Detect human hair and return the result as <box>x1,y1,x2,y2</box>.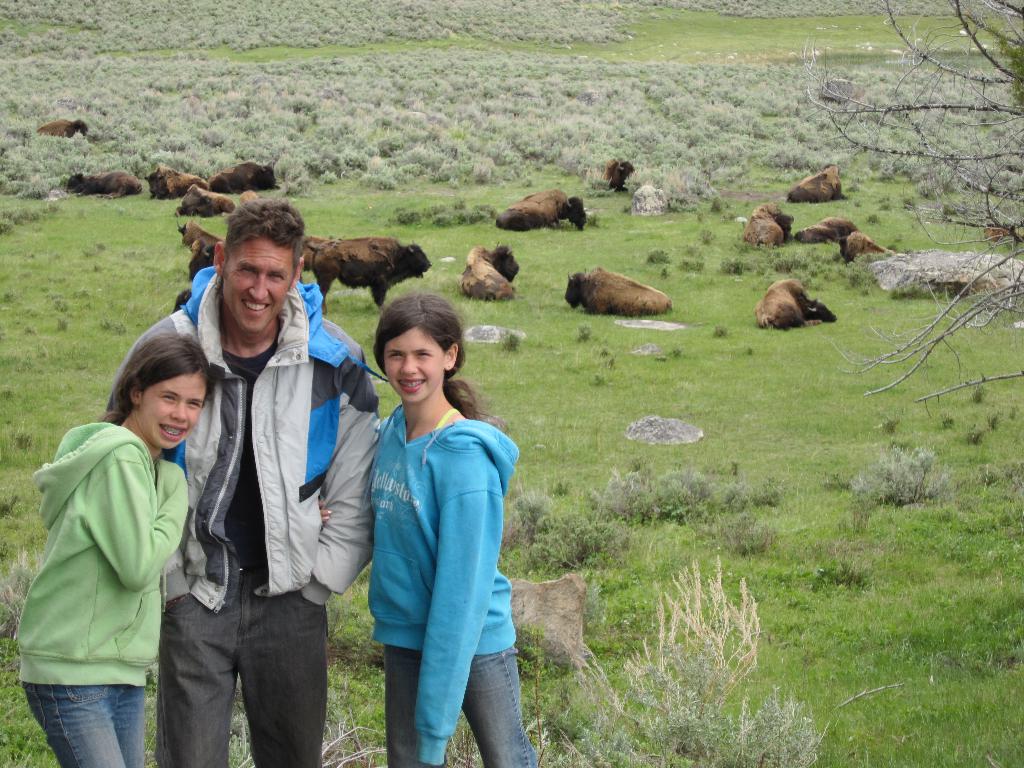
<box>95,332,205,460</box>.
